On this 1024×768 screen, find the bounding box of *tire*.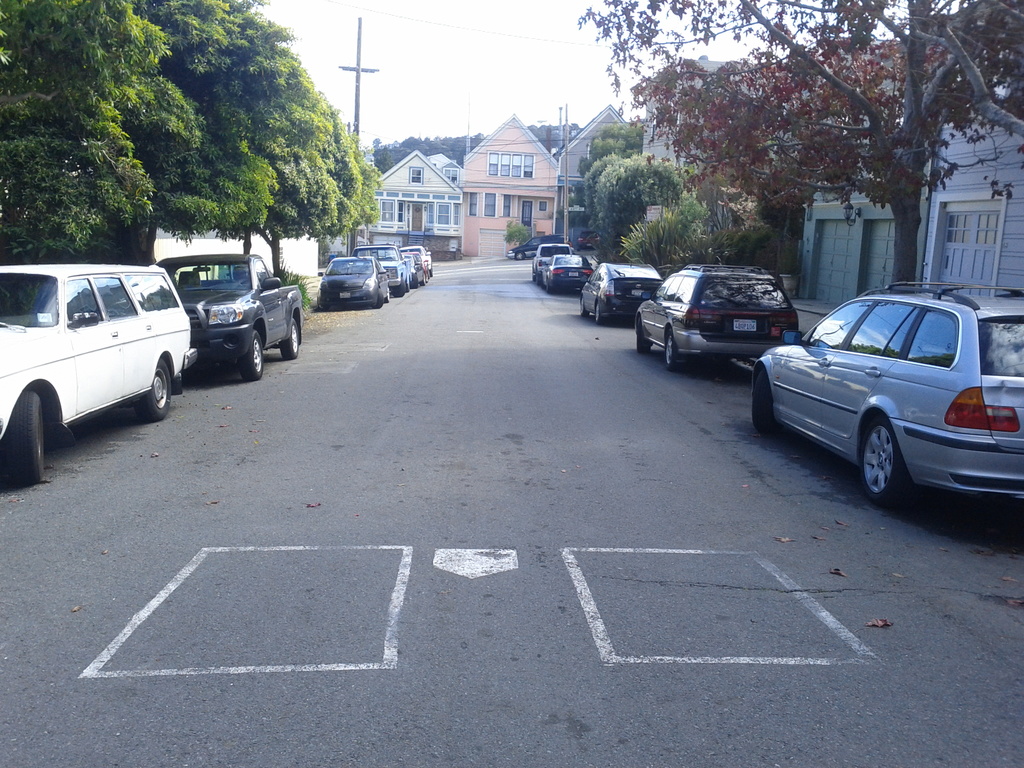
Bounding box: bbox=[237, 329, 263, 381].
